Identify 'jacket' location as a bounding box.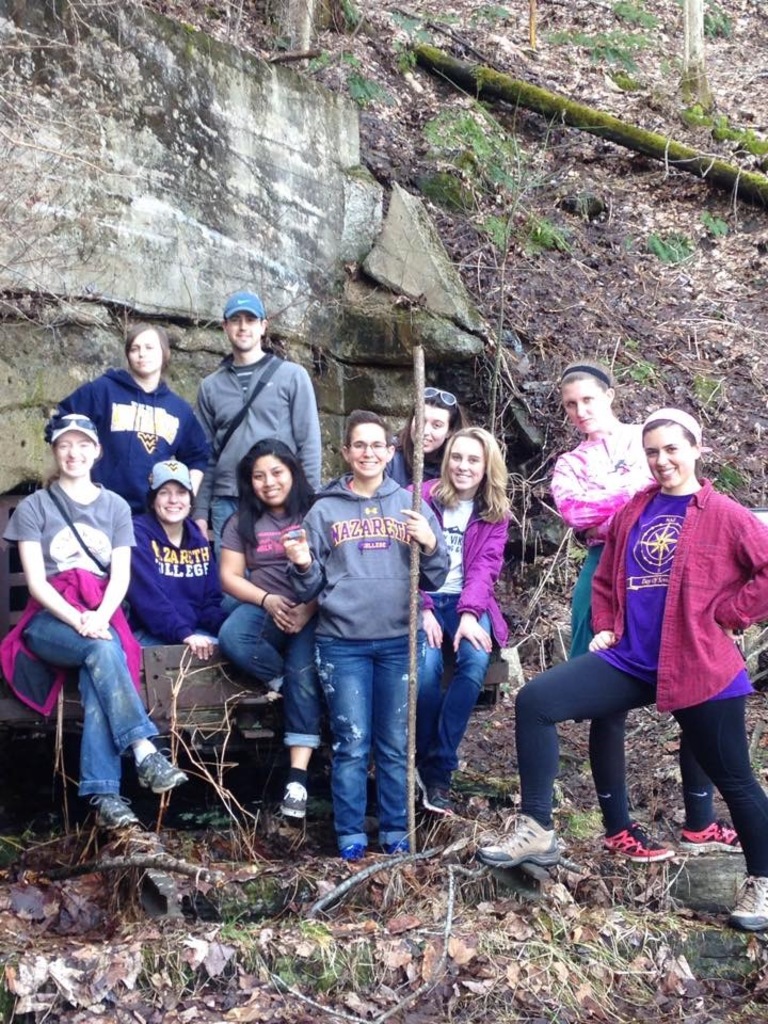
left=202, top=363, right=330, bottom=507.
